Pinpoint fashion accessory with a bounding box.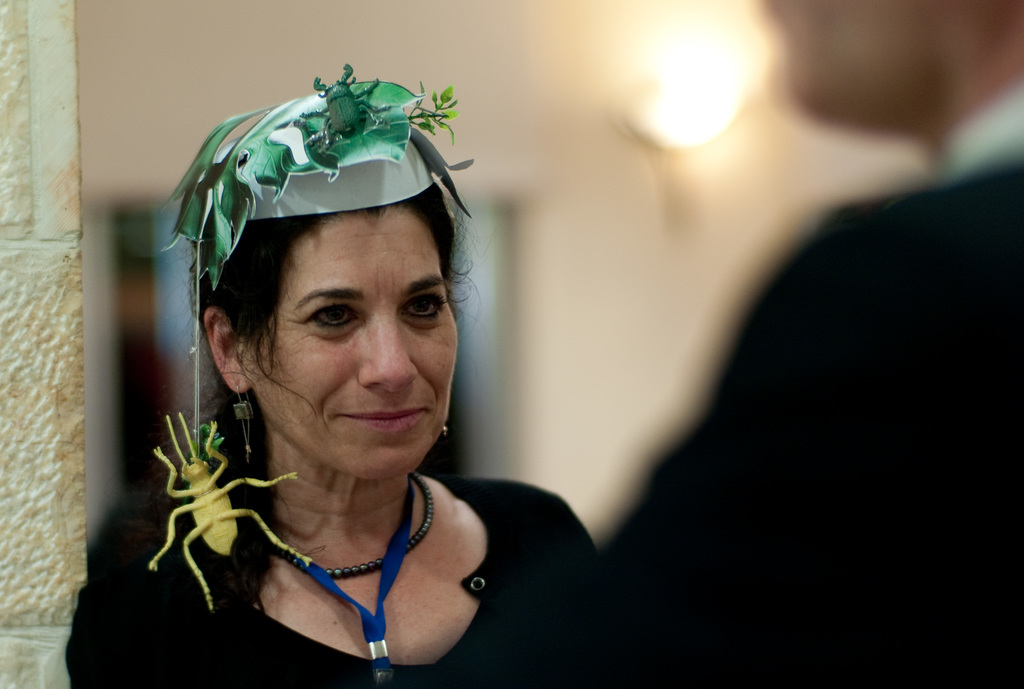
234/381/252/460.
